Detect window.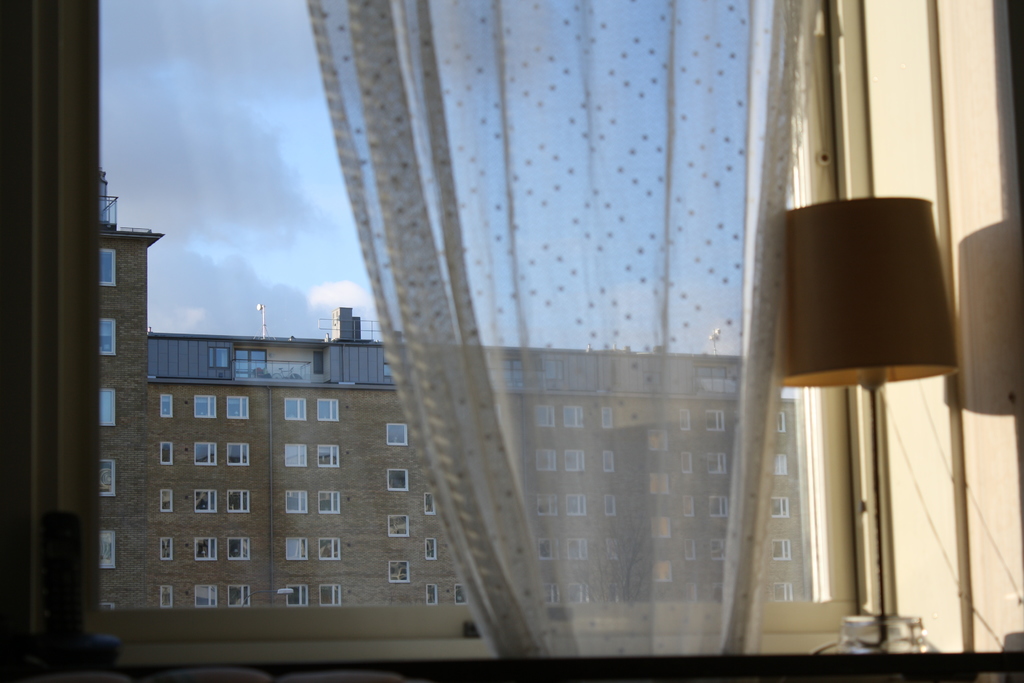
Detected at x1=319 y1=580 x2=341 y2=606.
